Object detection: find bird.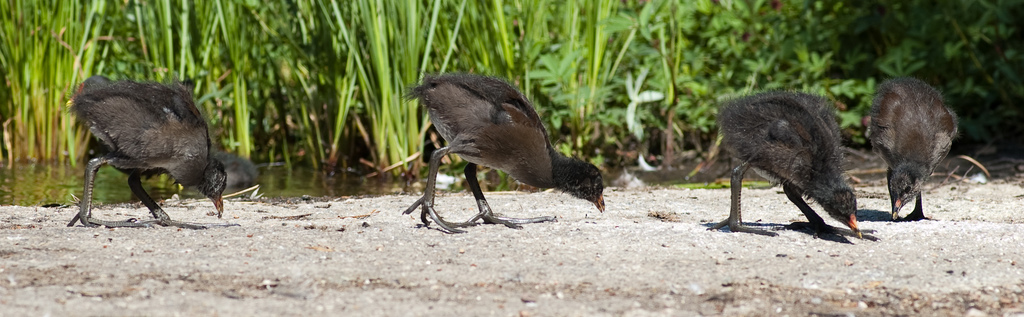
rect(67, 80, 228, 228).
